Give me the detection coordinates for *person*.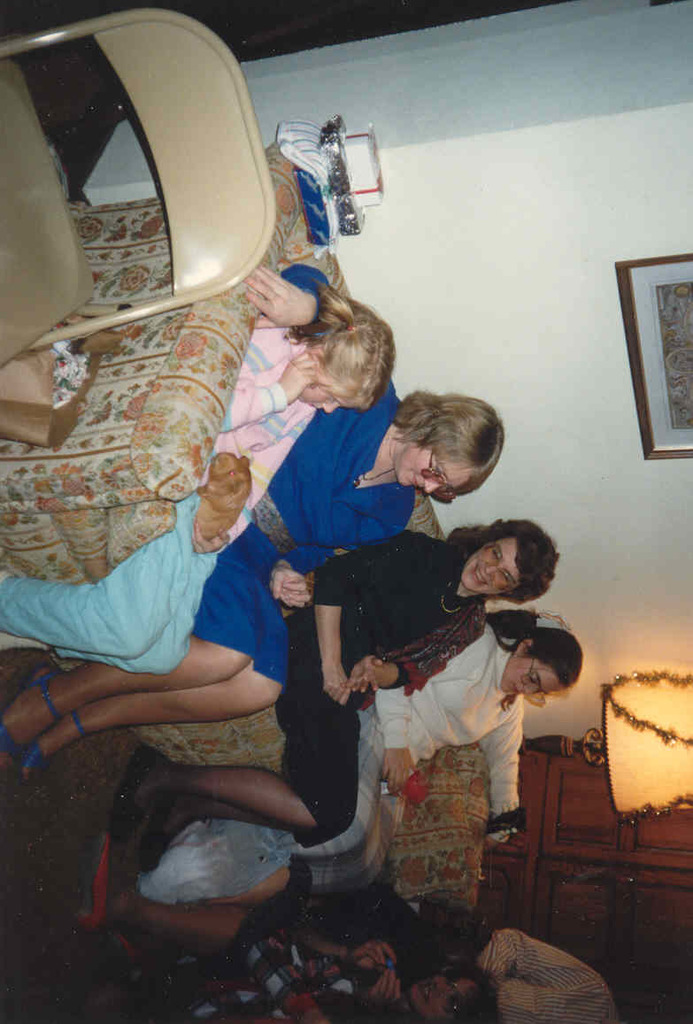
<bbox>111, 518, 558, 873</bbox>.
